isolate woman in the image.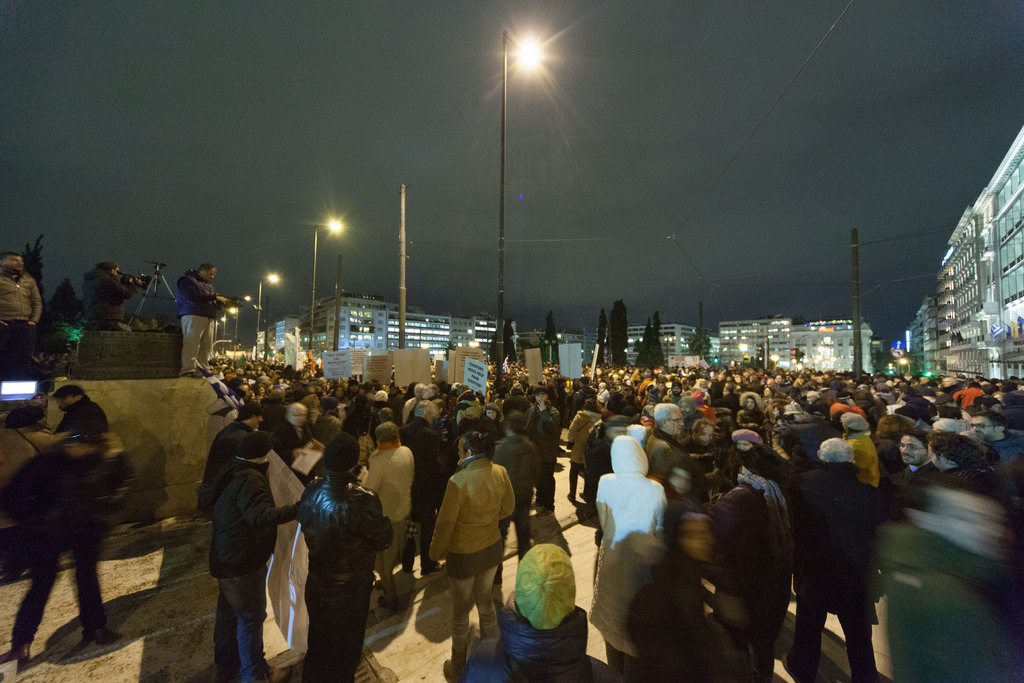
Isolated region: l=360, t=420, r=419, b=605.
